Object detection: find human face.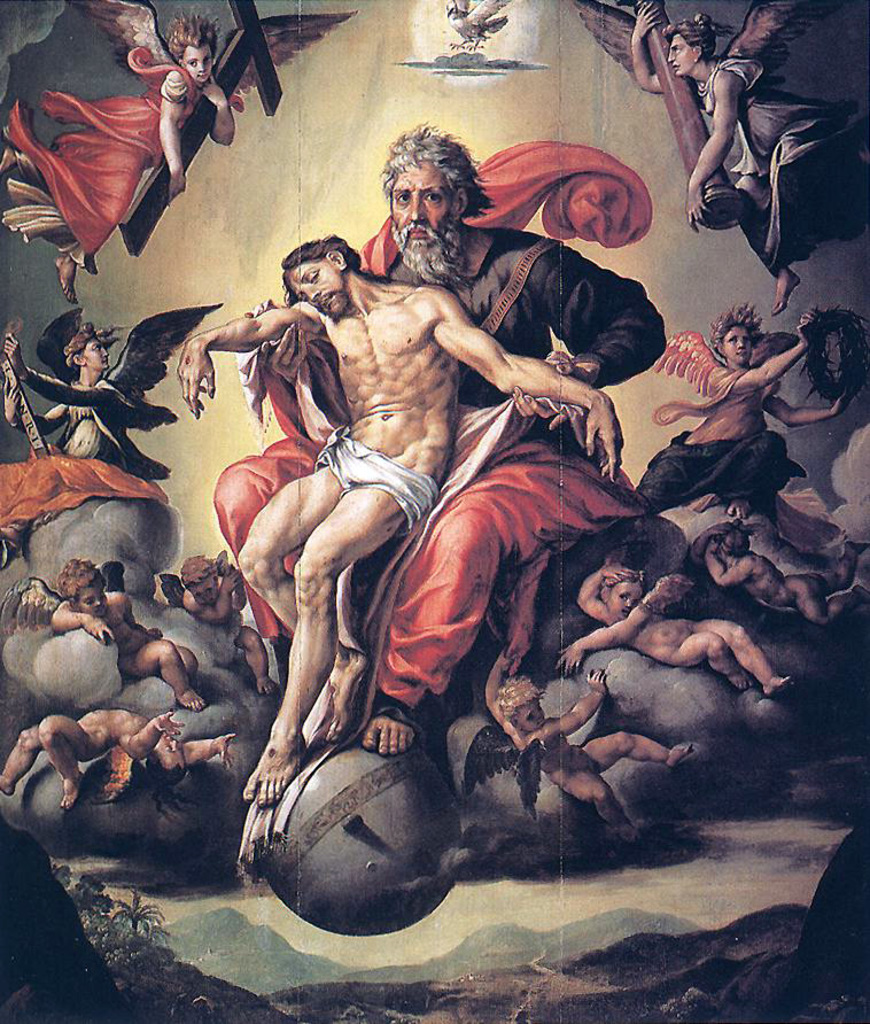
<bbox>285, 262, 340, 319</bbox>.
